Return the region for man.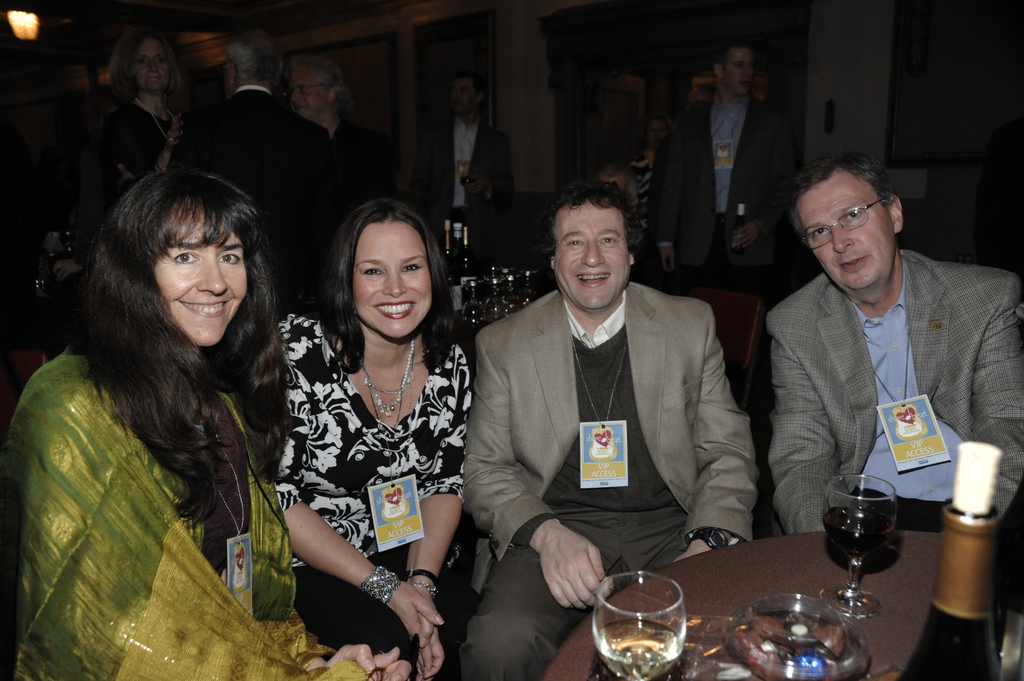
{"left": 189, "top": 29, "right": 334, "bottom": 314}.
